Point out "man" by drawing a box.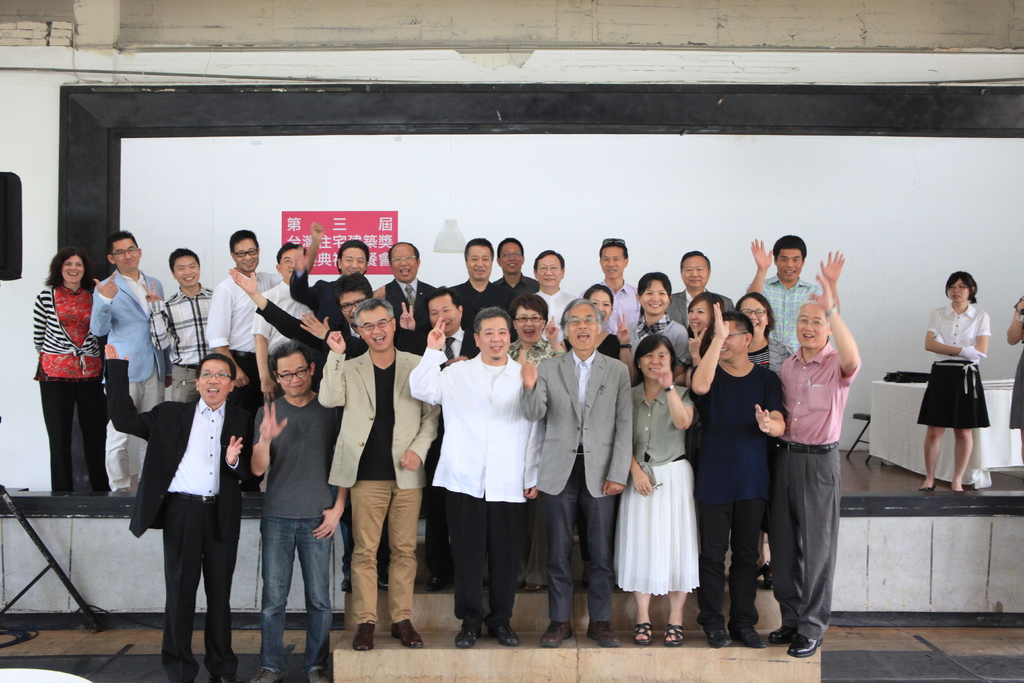
[x1=206, y1=228, x2=283, y2=427].
